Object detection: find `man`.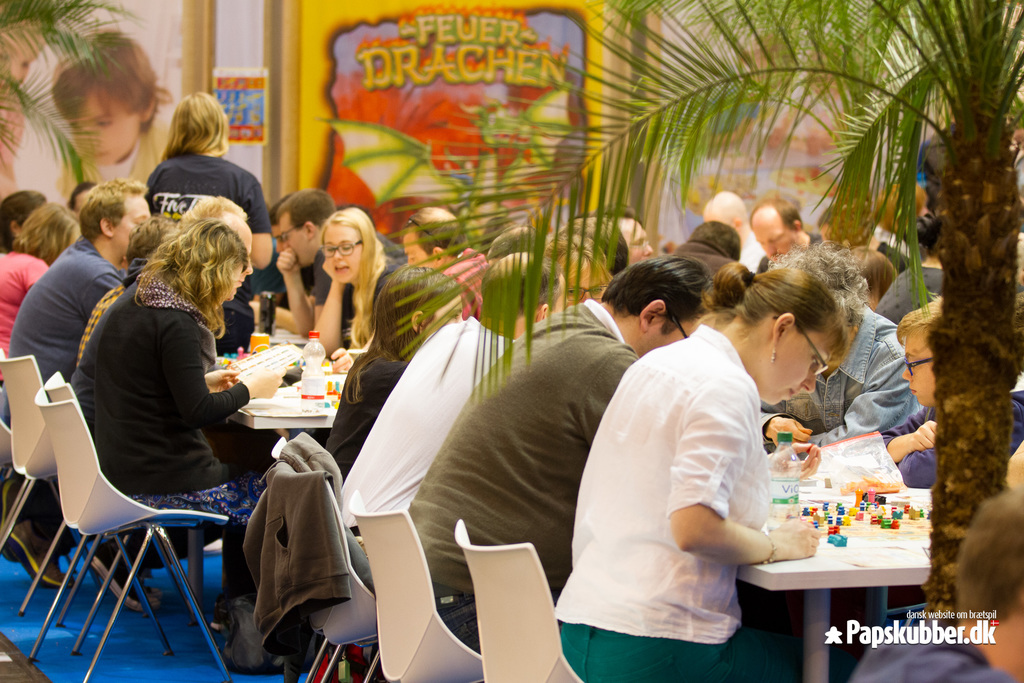
[left=748, top=195, right=825, bottom=278].
